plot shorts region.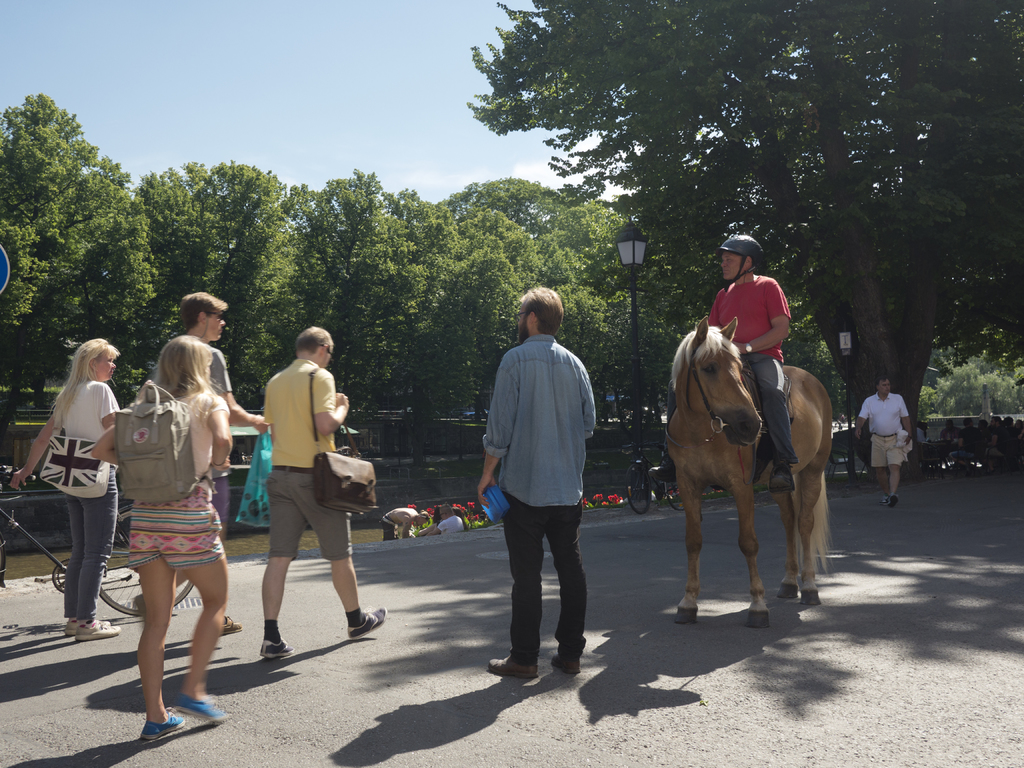
Plotted at [x1=870, y1=436, x2=905, y2=466].
